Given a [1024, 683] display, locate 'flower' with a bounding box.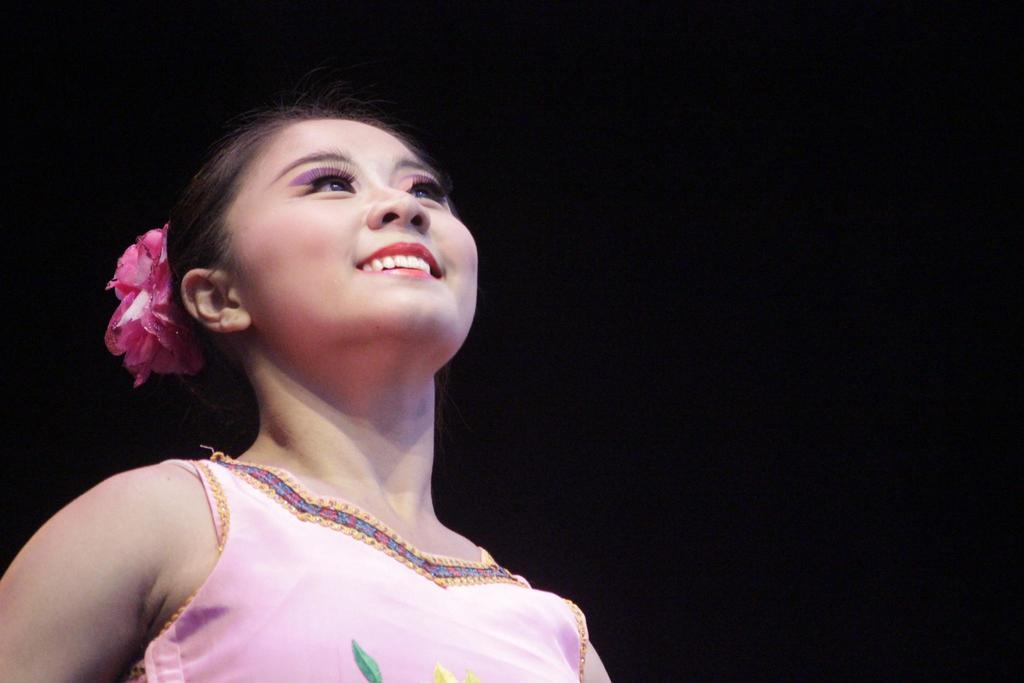
Located: x1=93, y1=220, x2=198, y2=404.
